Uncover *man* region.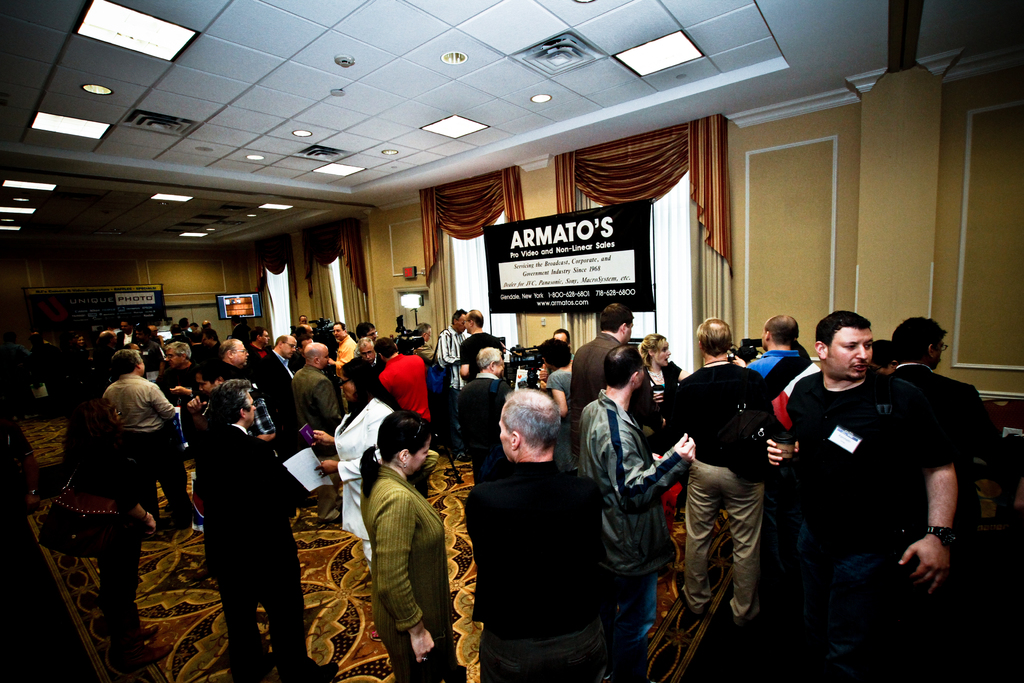
Uncovered: bbox(537, 325, 576, 390).
